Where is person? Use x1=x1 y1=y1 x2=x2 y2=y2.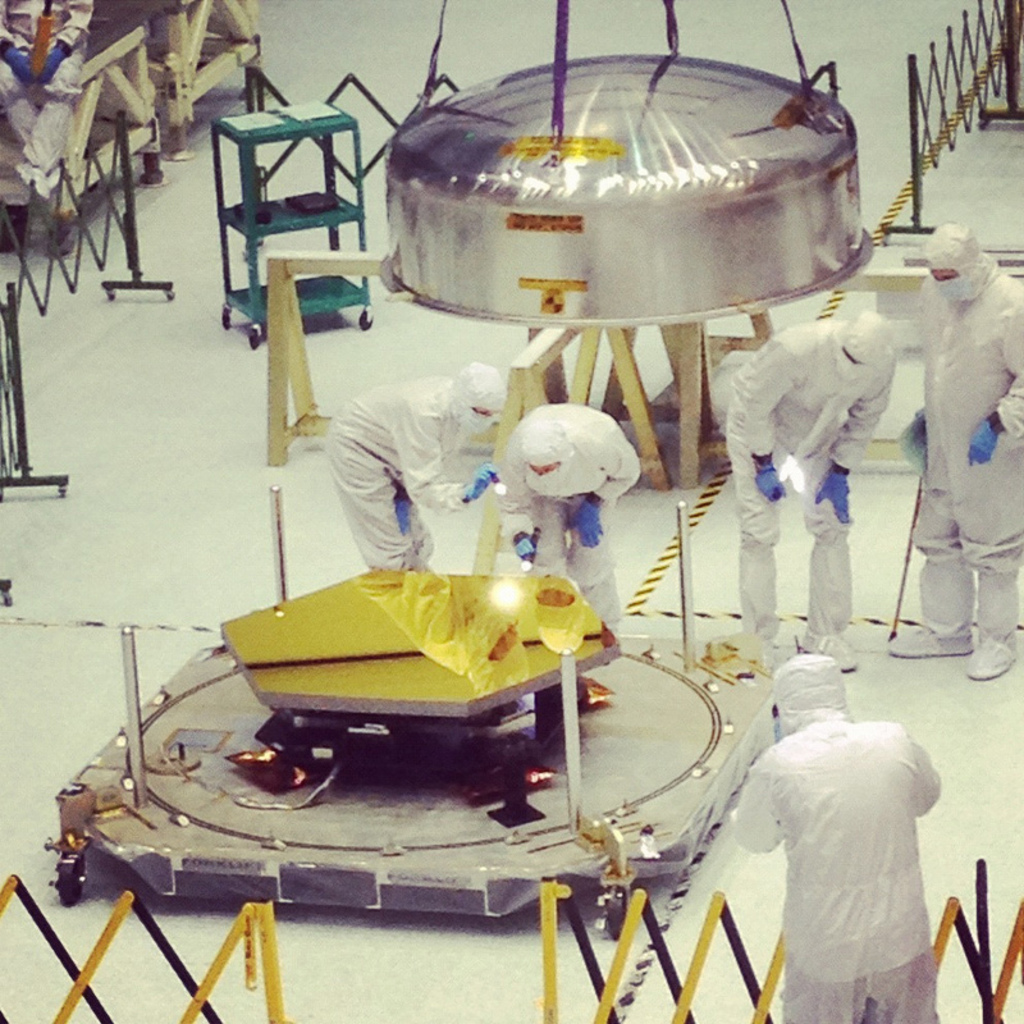
x1=0 y1=0 x2=101 y2=209.
